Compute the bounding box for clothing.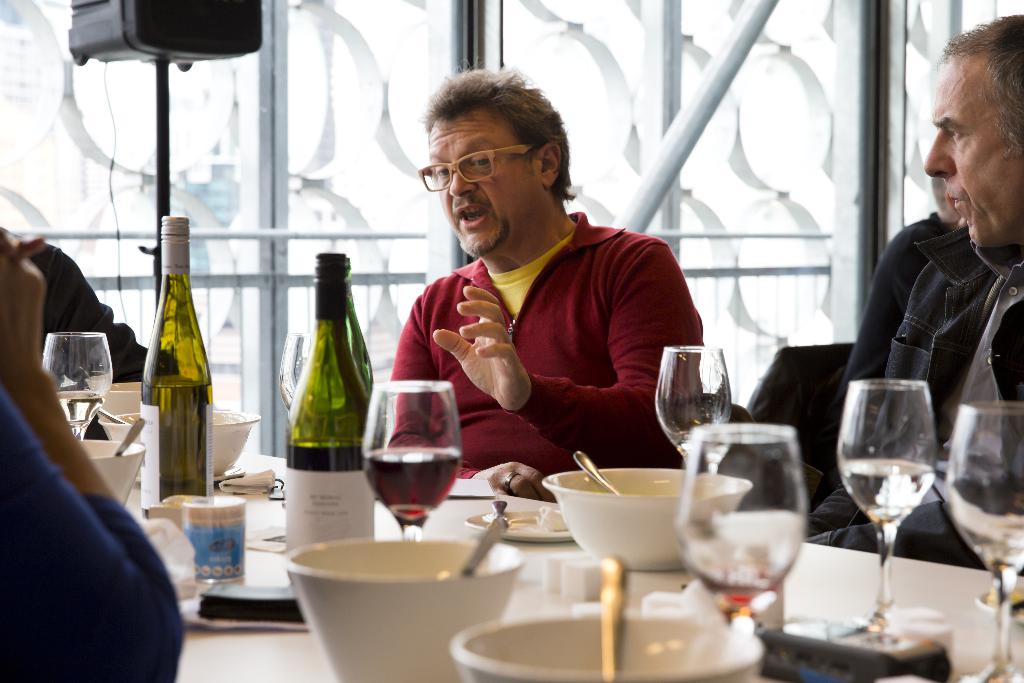
833/215/954/427.
